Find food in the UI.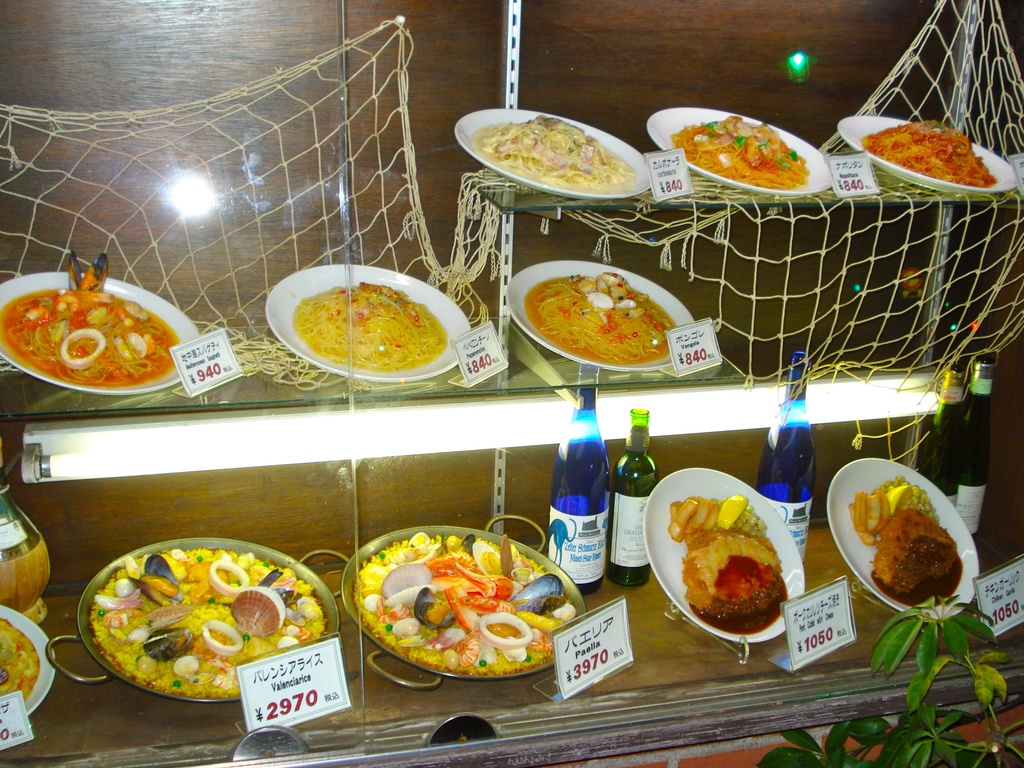
UI element at (90,549,332,700).
